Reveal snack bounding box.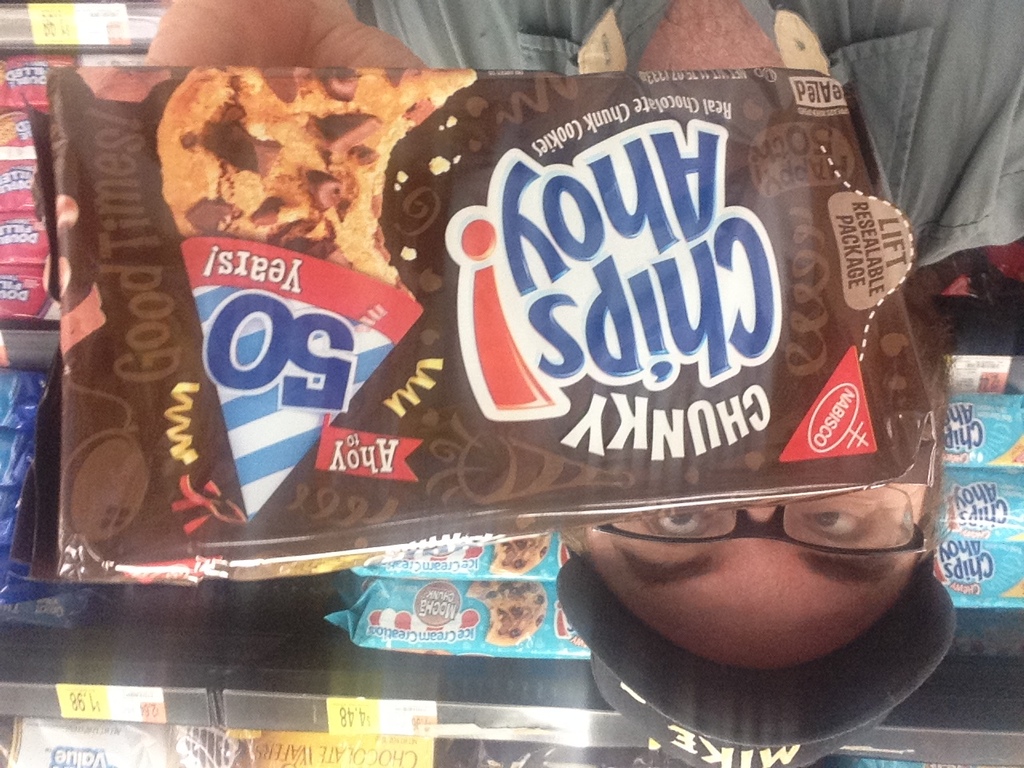
Revealed: pyautogui.locateOnScreen(1, 112, 31, 148).
